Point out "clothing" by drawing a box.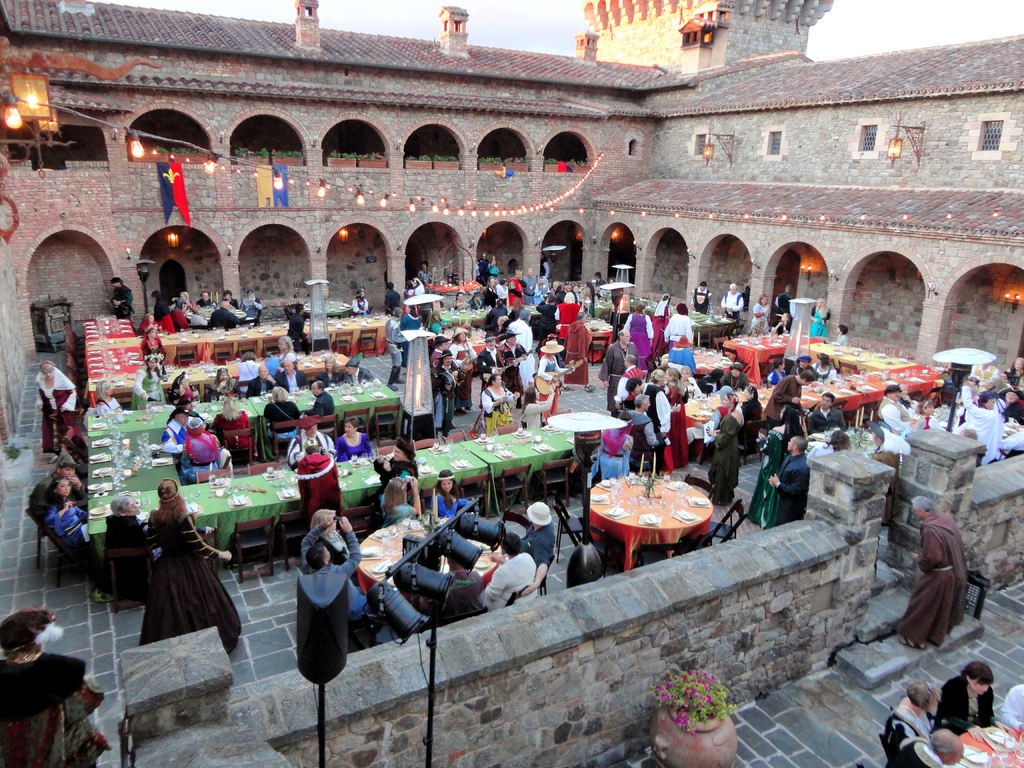
x1=521, y1=273, x2=537, y2=303.
